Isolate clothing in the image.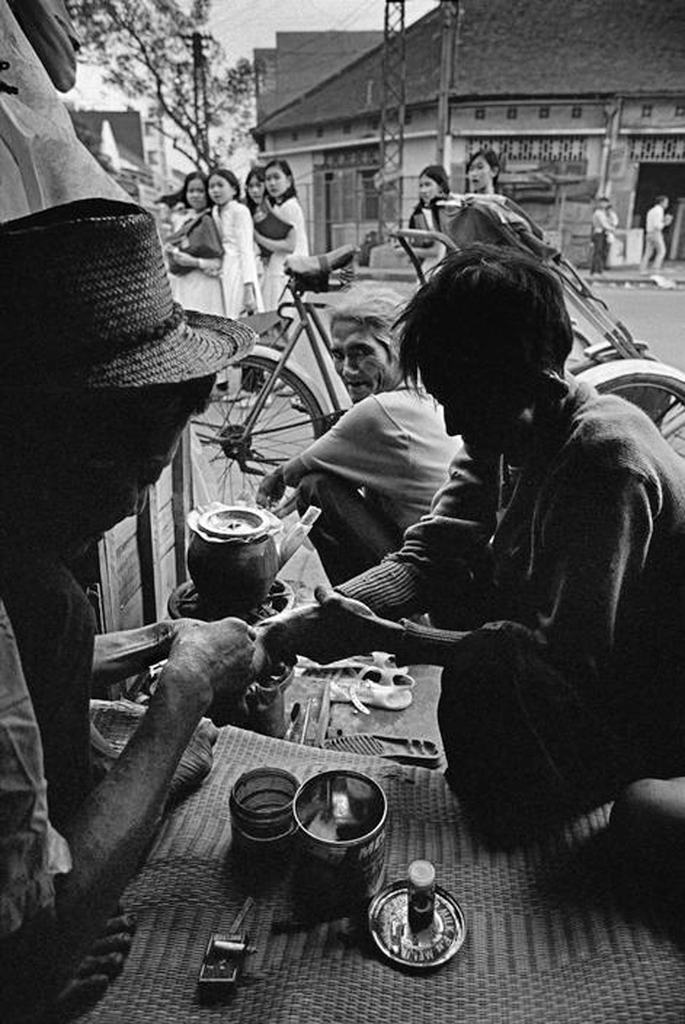
Isolated region: {"x1": 214, "y1": 196, "x2": 259, "y2": 325}.
